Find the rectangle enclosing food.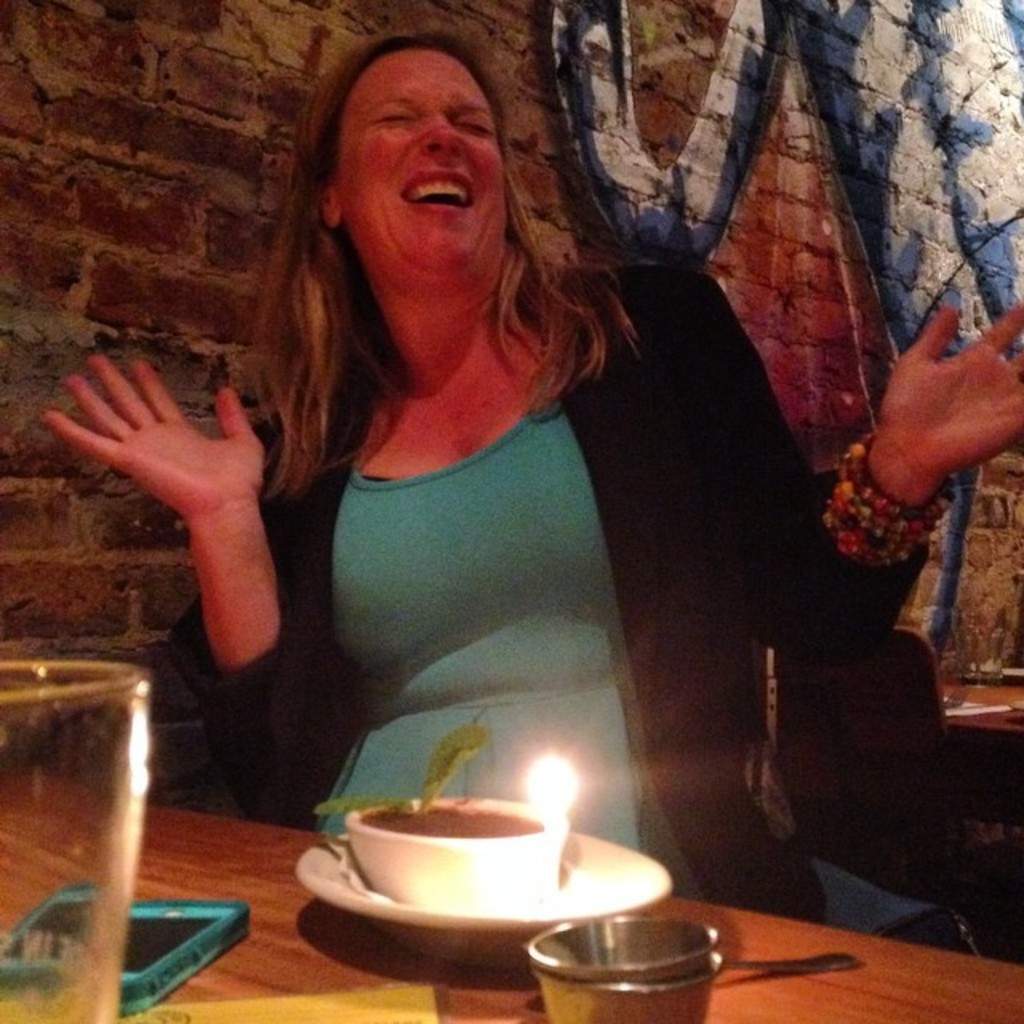
pyautogui.locateOnScreen(362, 797, 542, 837).
